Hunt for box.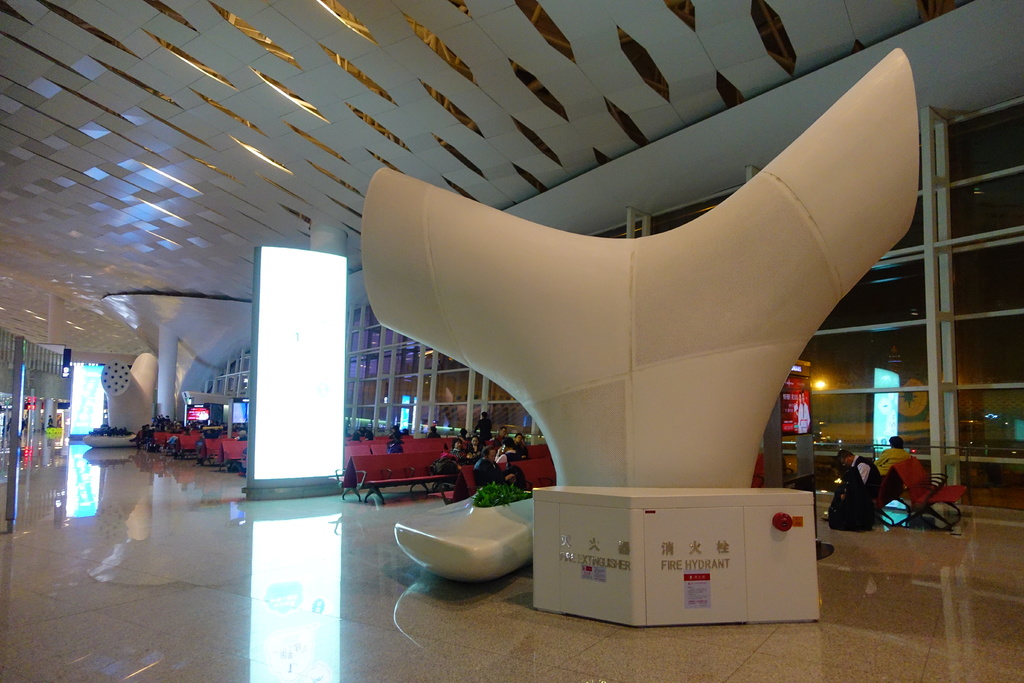
Hunted down at 535,471,829,627.
